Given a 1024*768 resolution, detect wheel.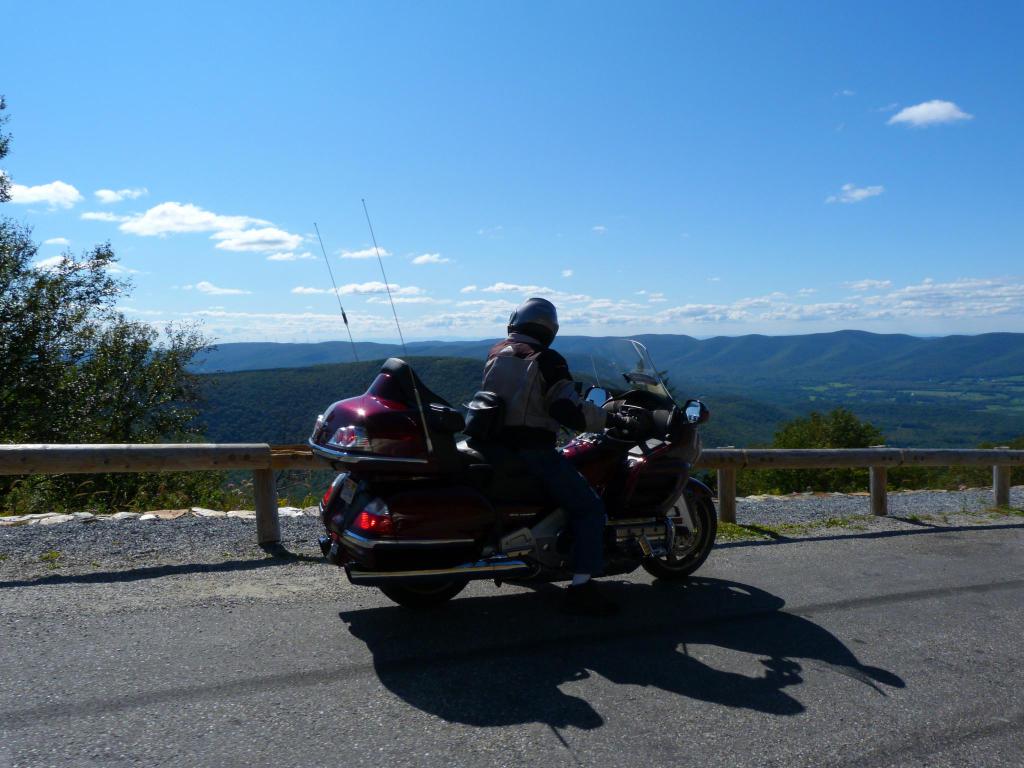
left=374, top=580, right=472, bottom=600.
